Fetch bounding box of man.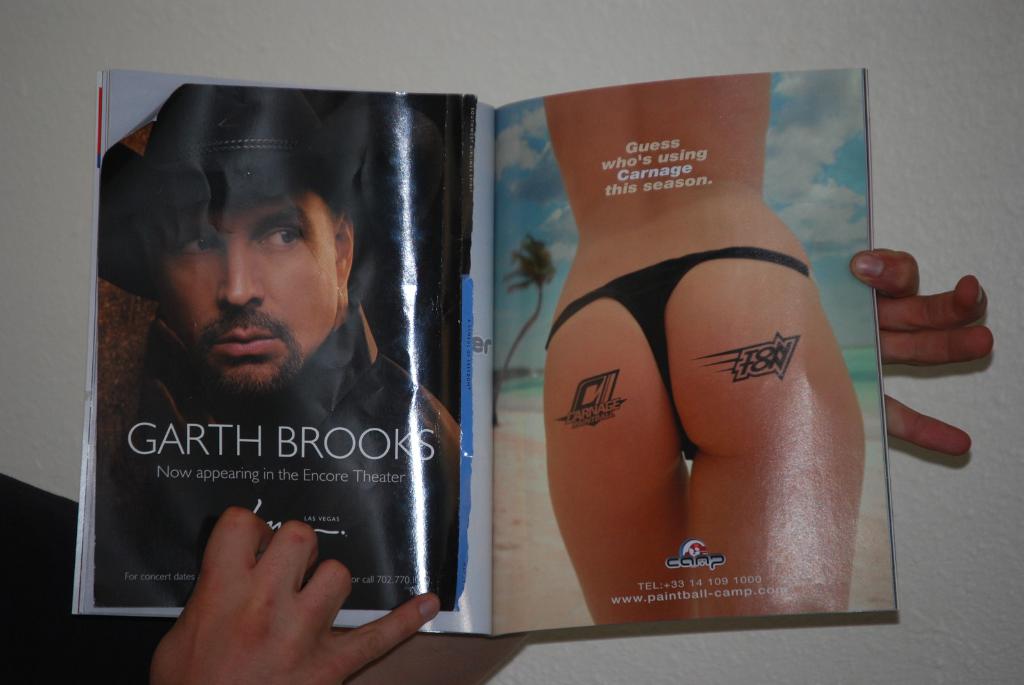
Bbox: left=99, top=86, right=451, bottom=607.
